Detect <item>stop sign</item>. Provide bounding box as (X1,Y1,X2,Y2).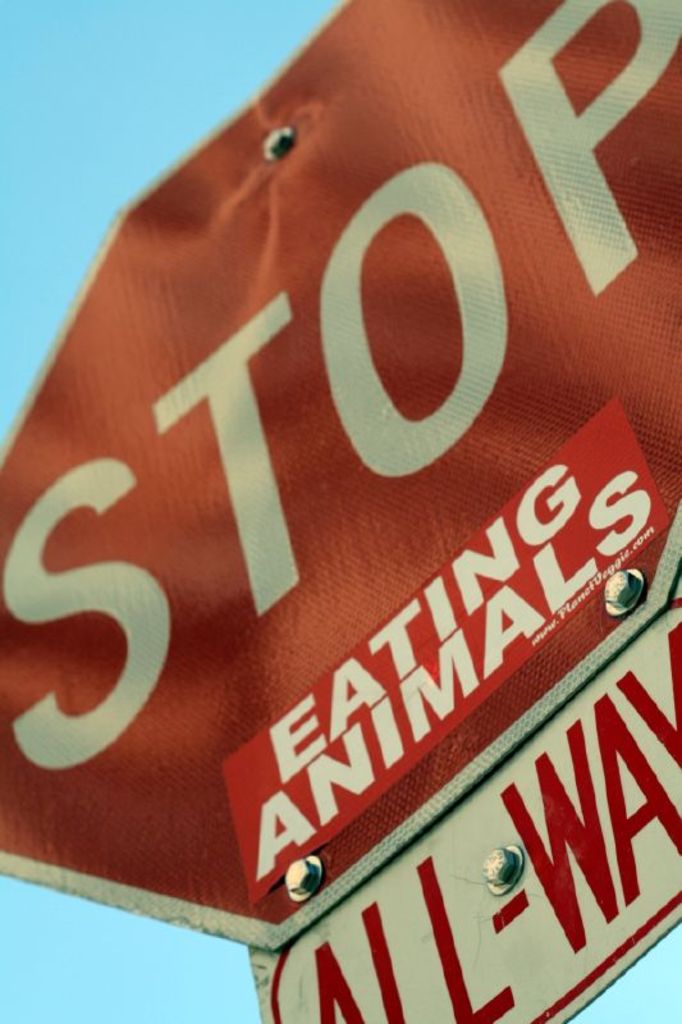
(0,0,681,956).
